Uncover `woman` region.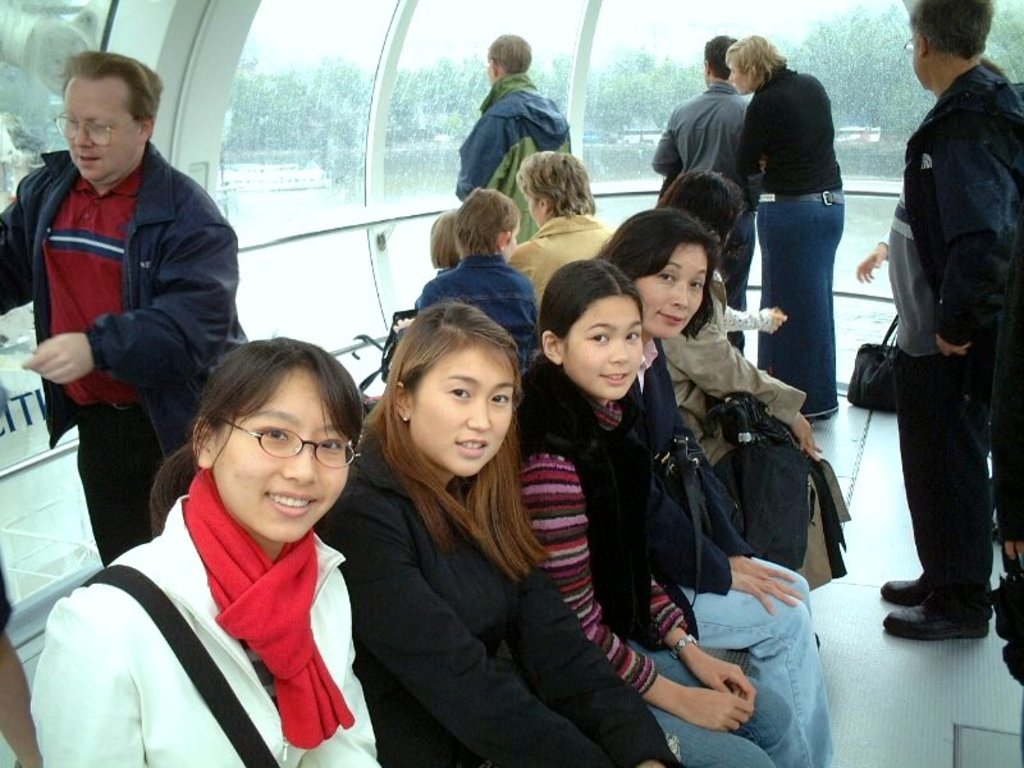
Uncovered: bbox=(334, 305, 594, 767).
